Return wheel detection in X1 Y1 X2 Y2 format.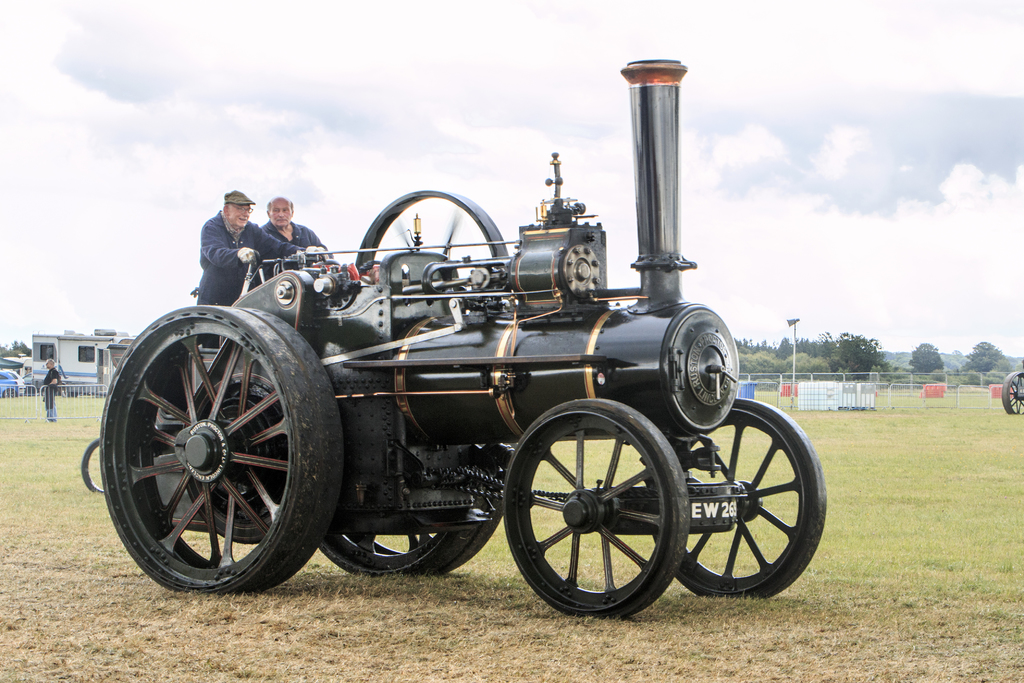
349 186 513 261.
